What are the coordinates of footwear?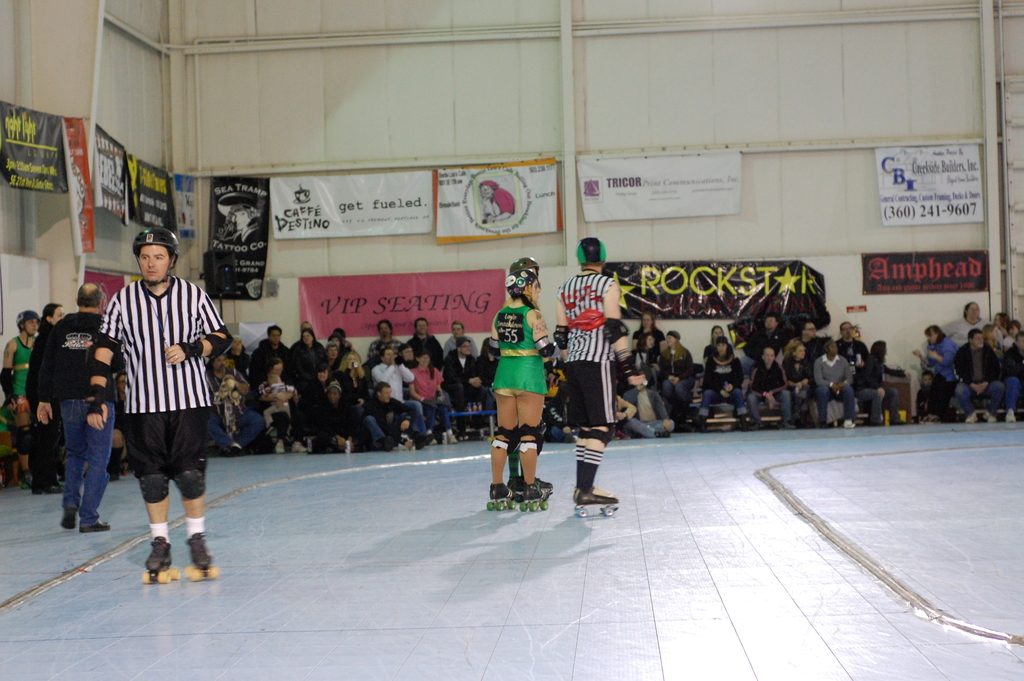
(144, 534, 174, 573).
